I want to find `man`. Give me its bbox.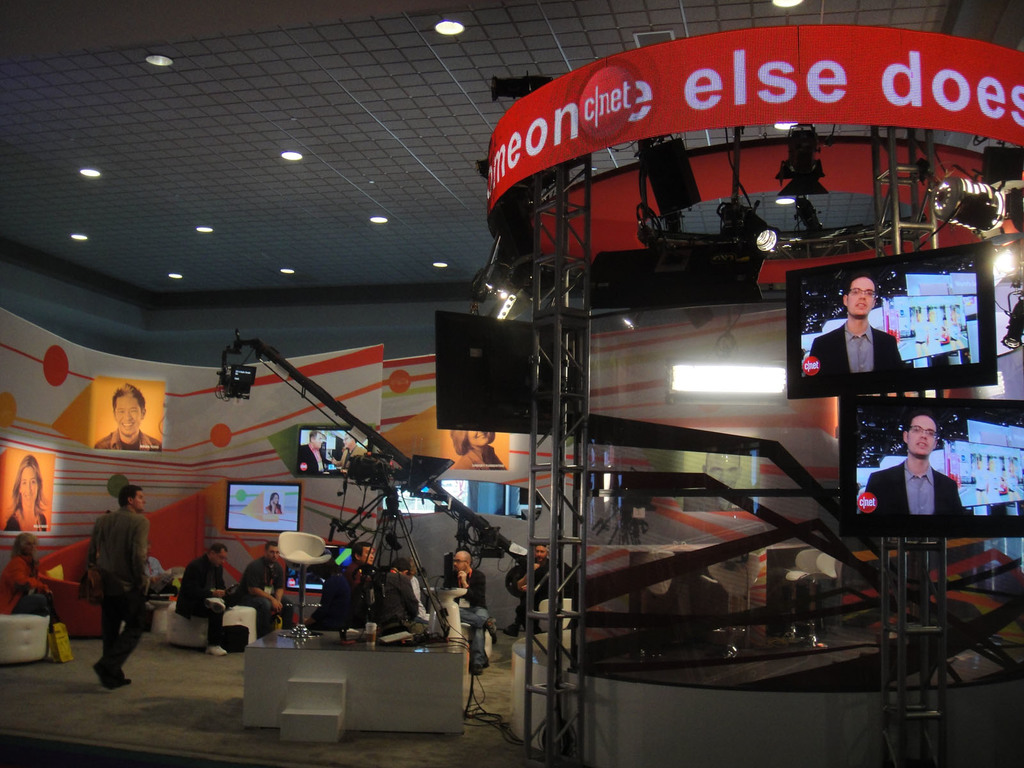
(left=868, top=416, right=976, bottom=516).
